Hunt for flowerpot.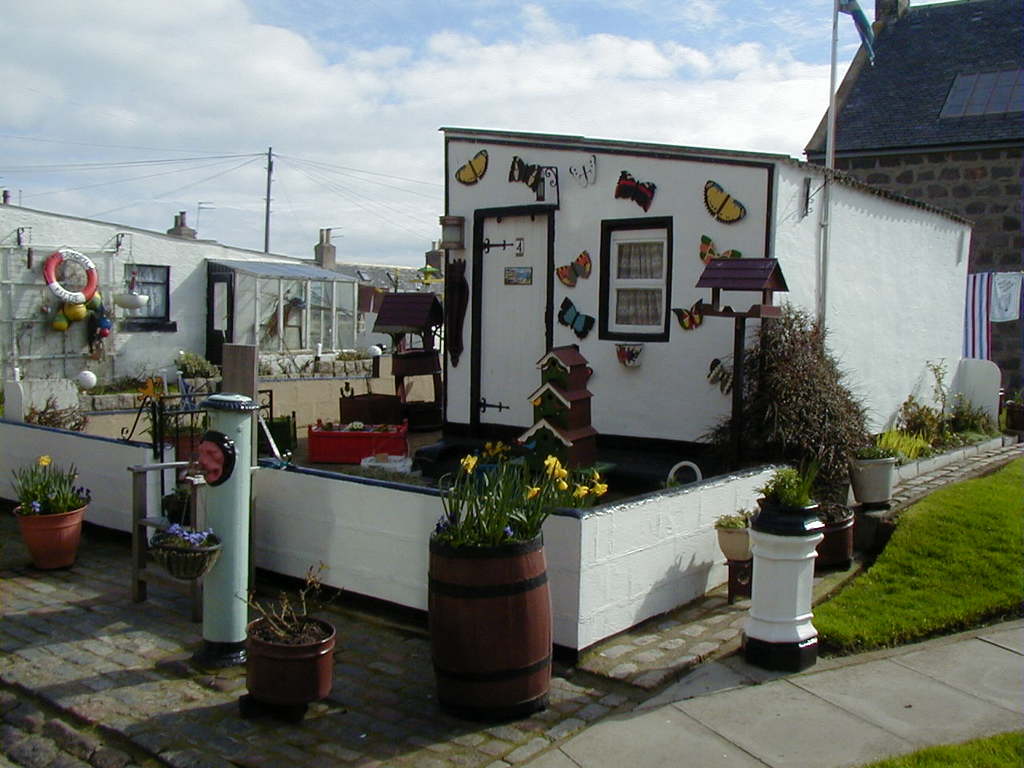
Hunted down at left=12, top=498, right=86, bottom=572.
